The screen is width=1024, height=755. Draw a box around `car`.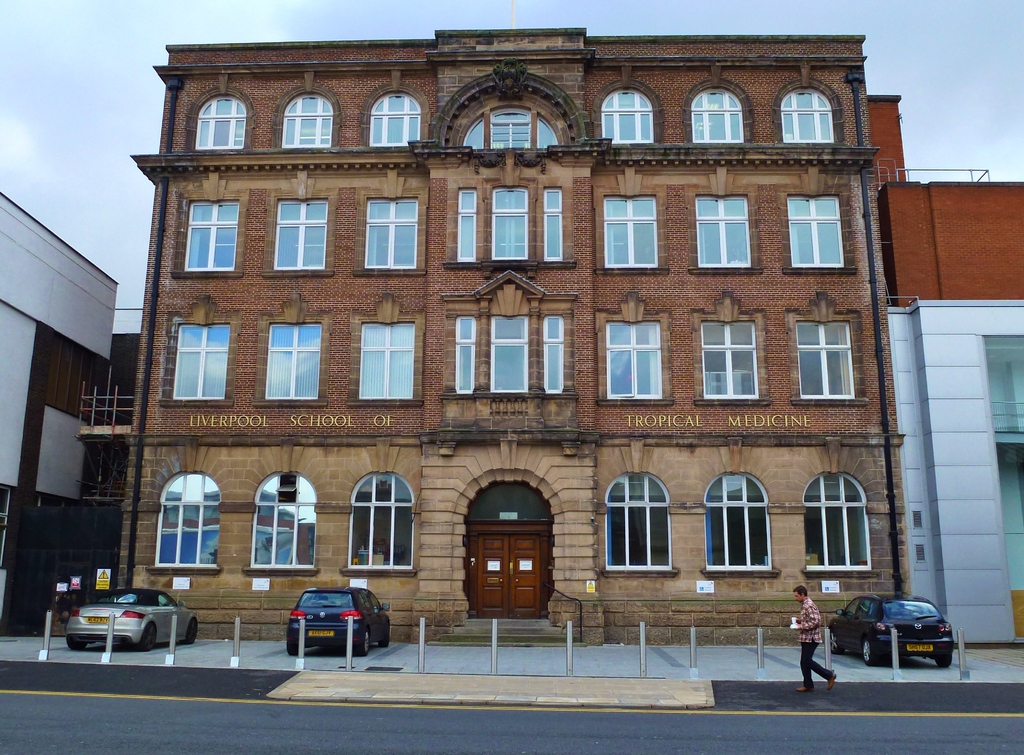
locate(282, 586, 390, 660).
